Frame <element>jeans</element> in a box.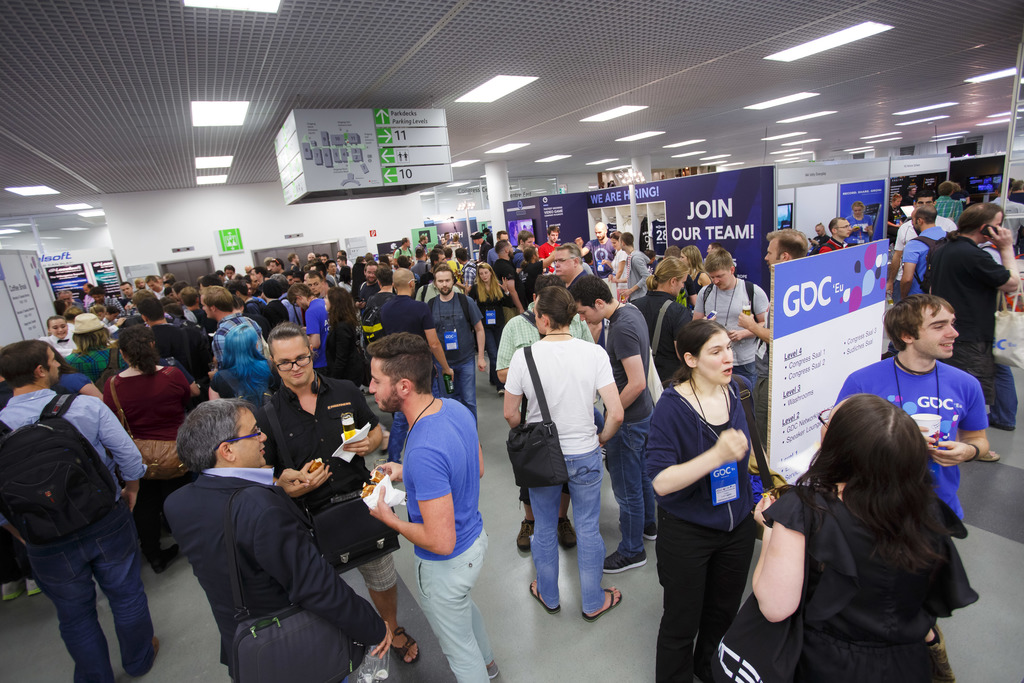
left=417, top=533, right=483, bottom=682.
